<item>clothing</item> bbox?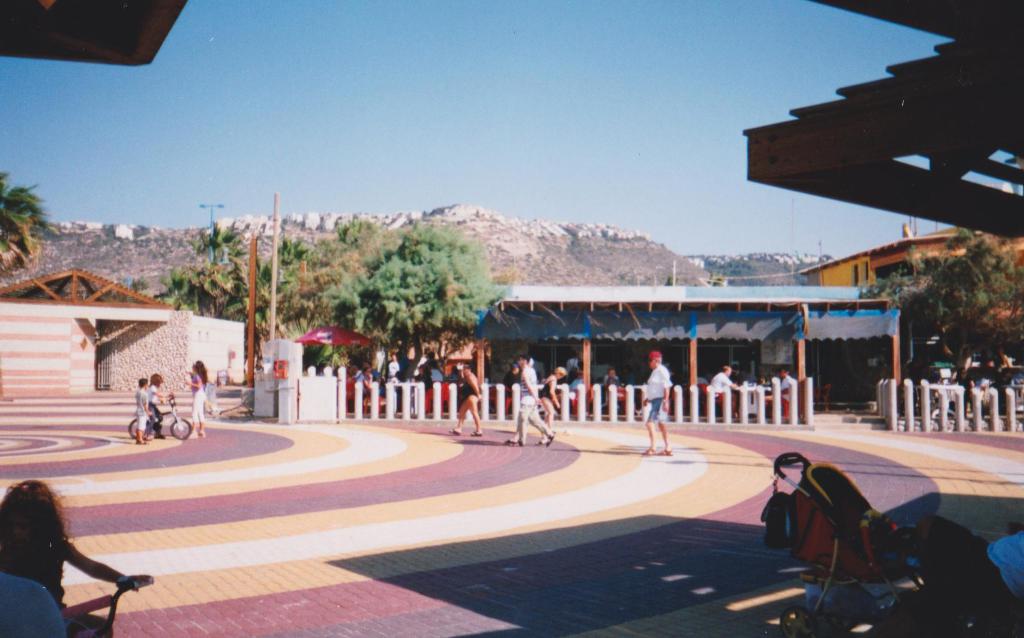
{"left": 134, "top": 385, "right": 150, "bottom": 427}
